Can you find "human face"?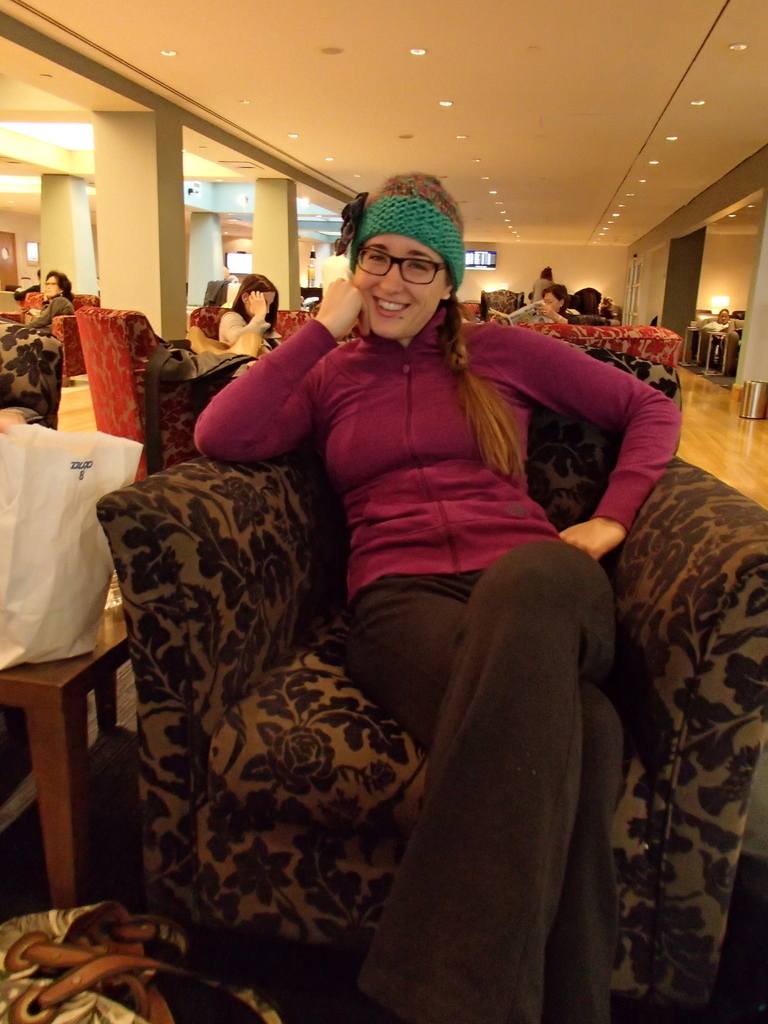
Yes, bounding box: (x1=546, y1=285, x2=556, y2=307).
